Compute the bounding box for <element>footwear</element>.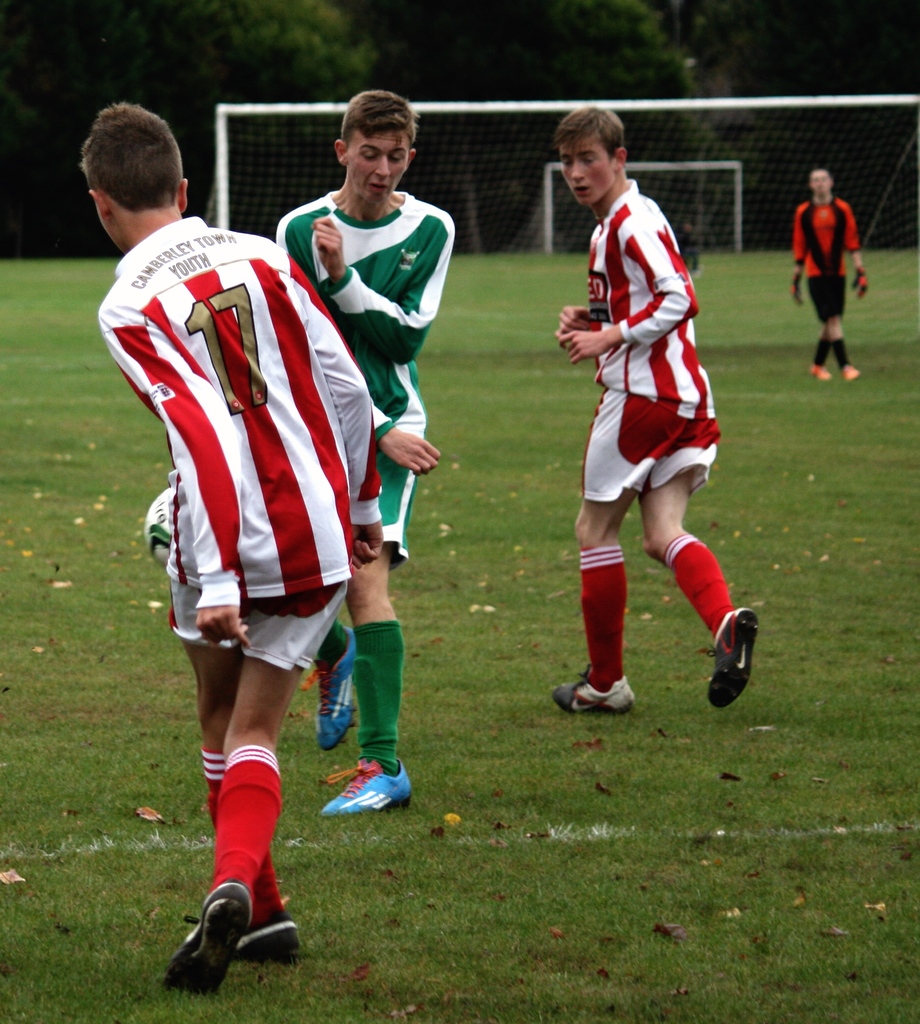
157, 881, 255, 989.
